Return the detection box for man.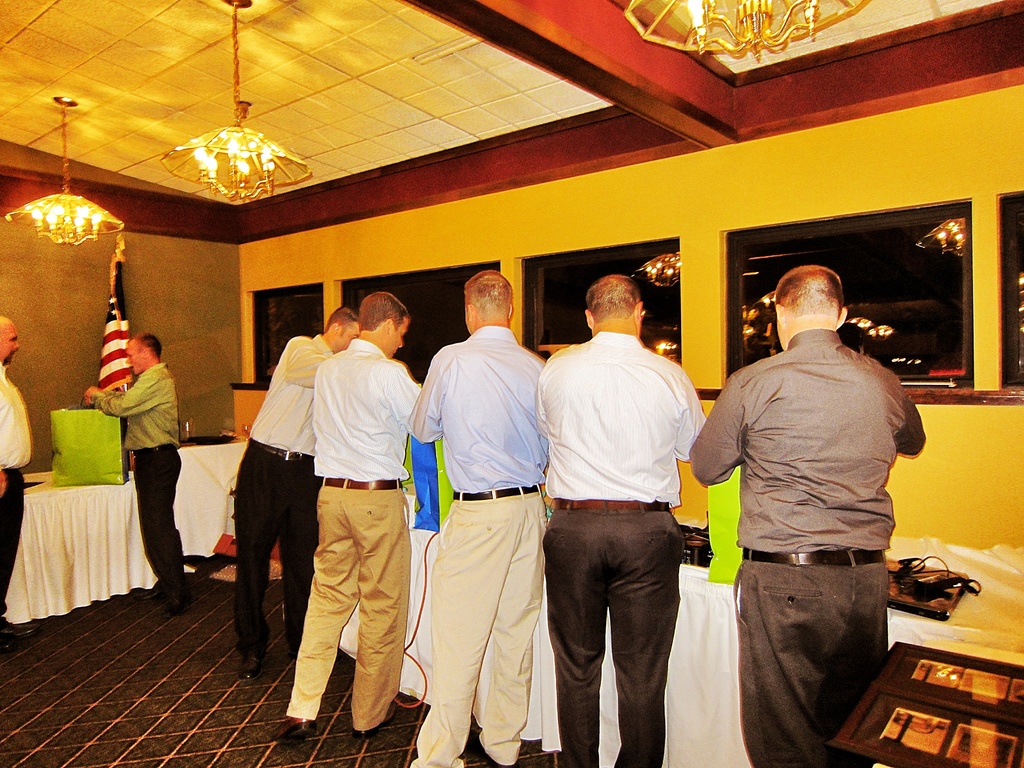
84:333:189:611.
